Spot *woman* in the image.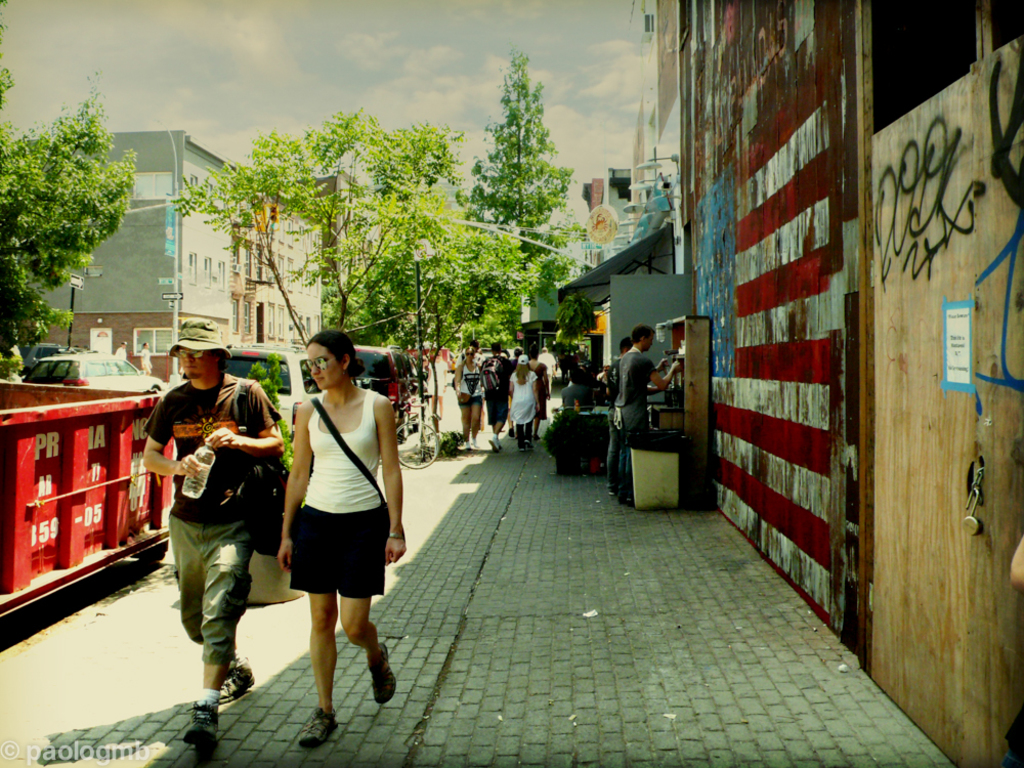
*woman* found at left=458, top=346, right=482, bottom=449.
